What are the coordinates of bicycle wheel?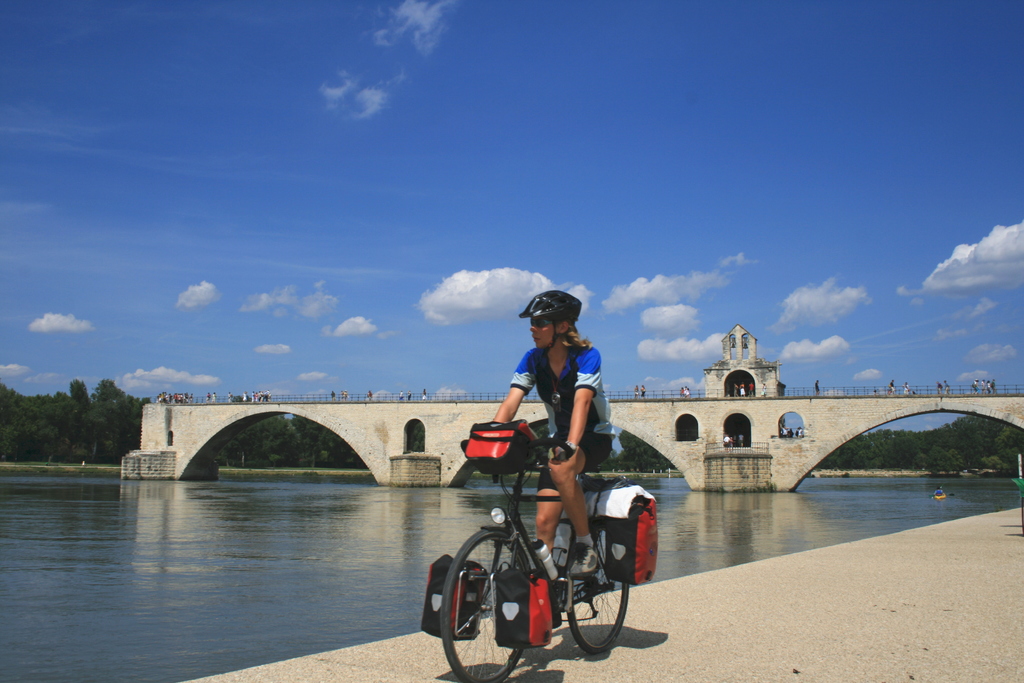
Rect(566, 528, 629, 658).
